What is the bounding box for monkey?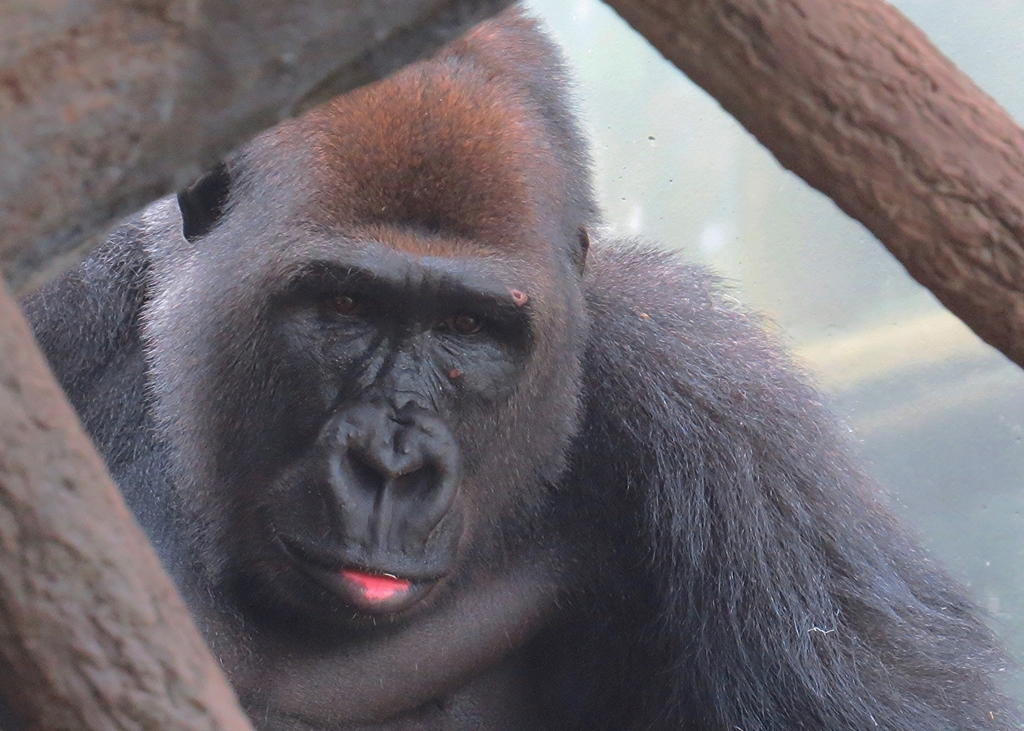
BBox(56, 20, 1007, 730).
